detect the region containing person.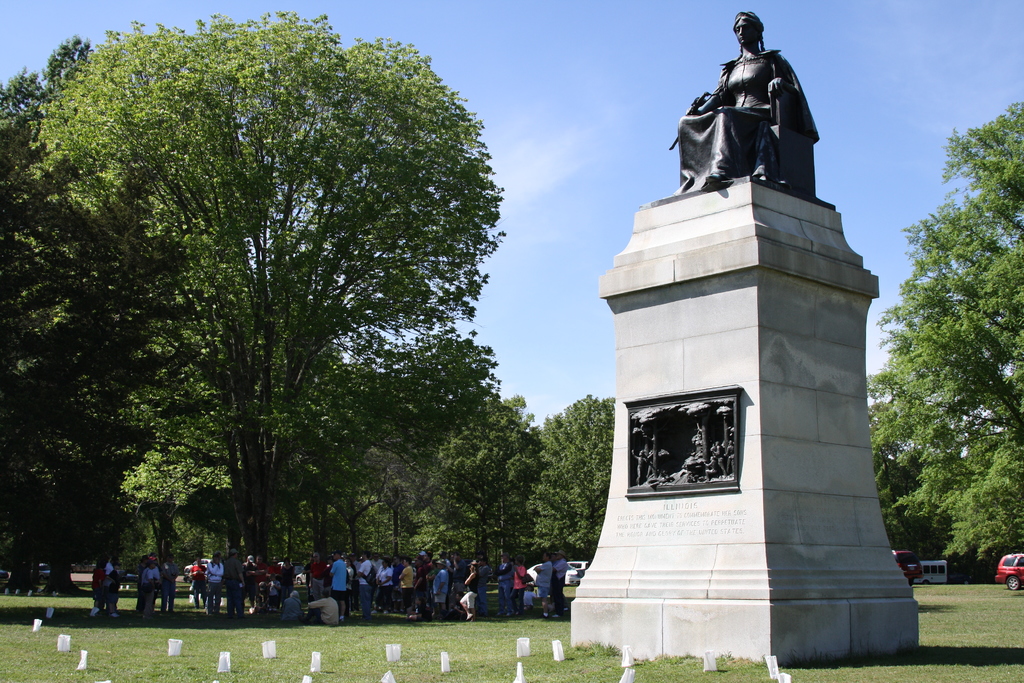
box(630, 450, 653, 485).
